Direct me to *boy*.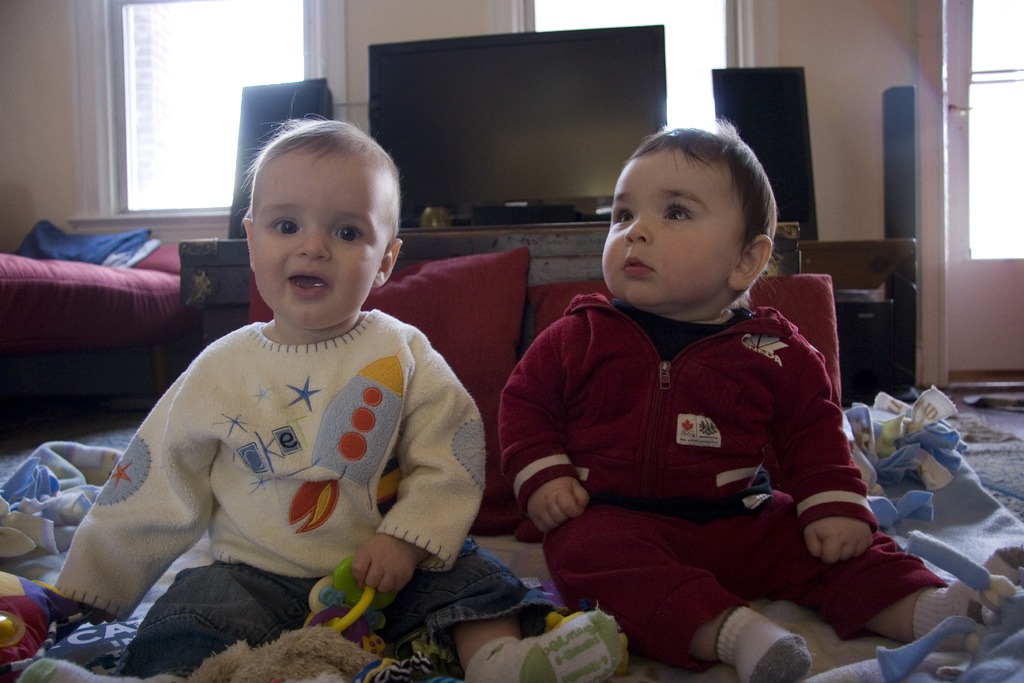
Direction: 499 117 993 682.
